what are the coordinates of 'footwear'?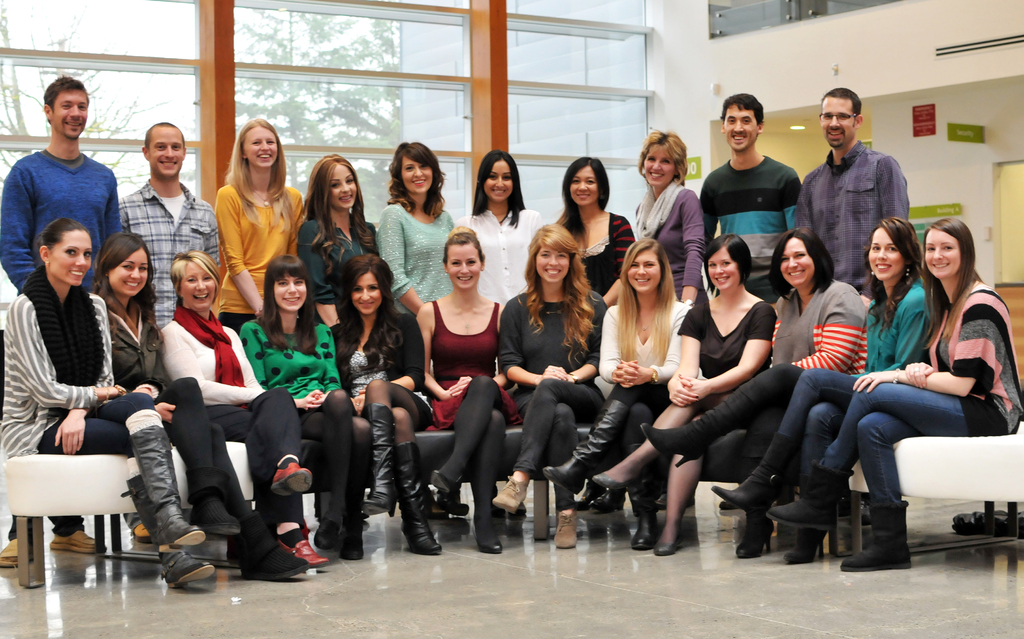
x1=788 y1=527 x2=829 y2=563.
